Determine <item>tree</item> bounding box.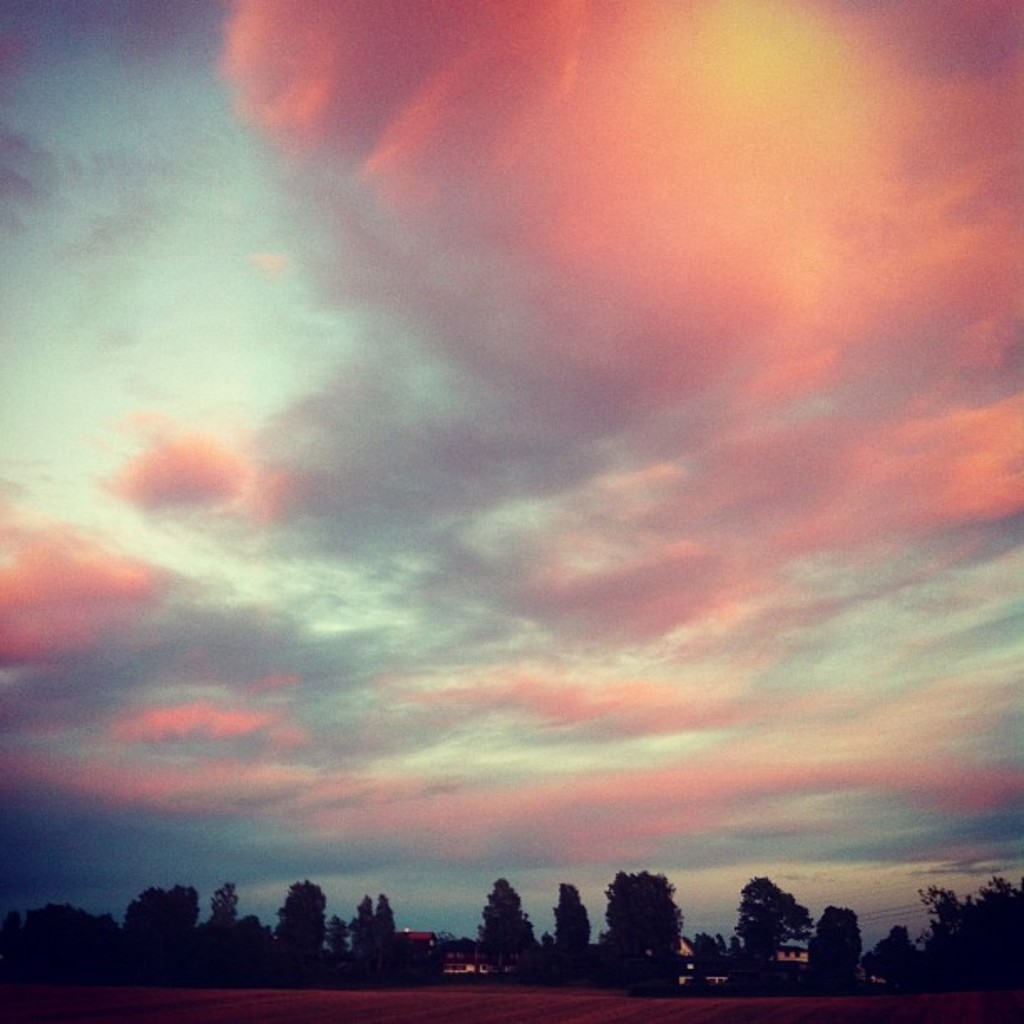
Determined: bbox(733, 875, 808, 969).
